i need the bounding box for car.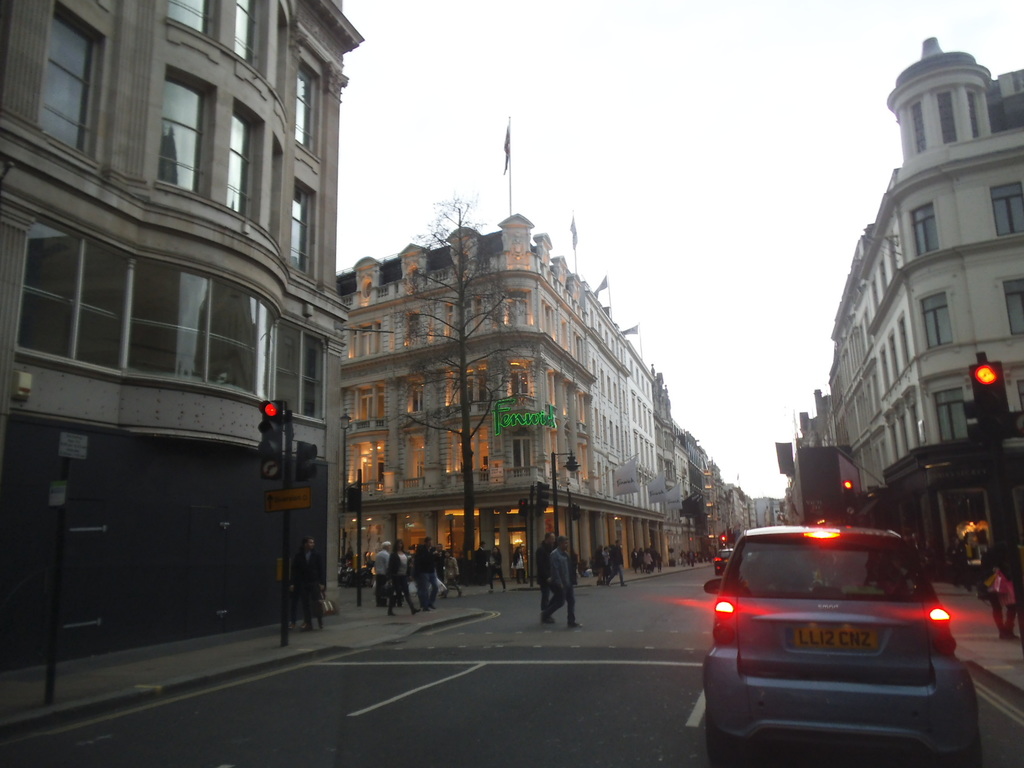
Here it is: (x1=710, y1=542, x2=730, y2=578).
